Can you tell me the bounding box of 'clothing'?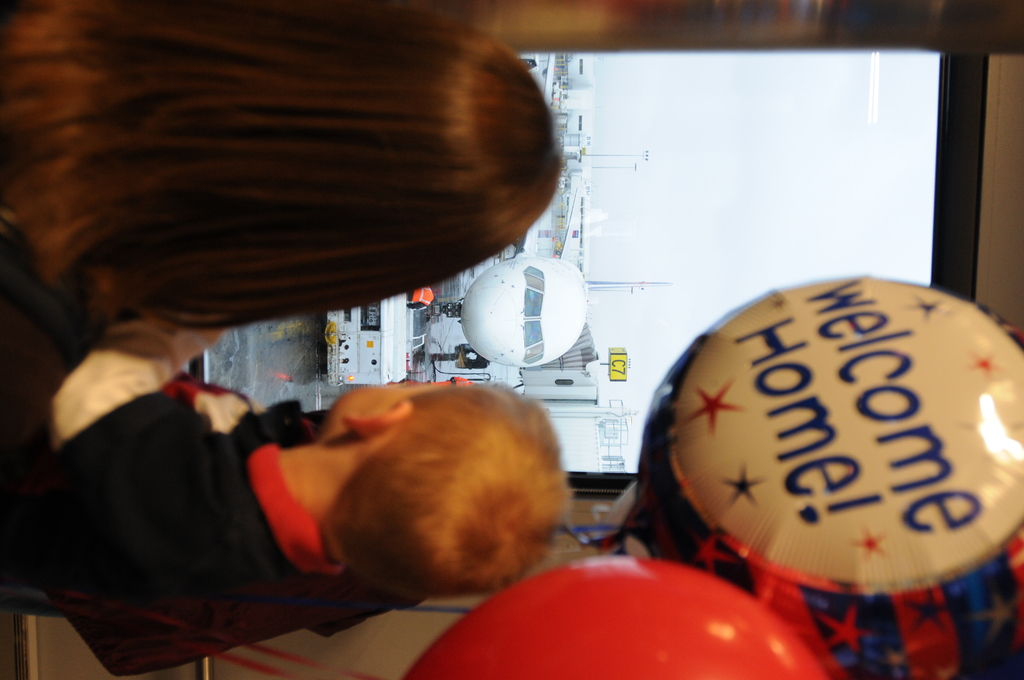
bbox(42, 327, 493, 644).
